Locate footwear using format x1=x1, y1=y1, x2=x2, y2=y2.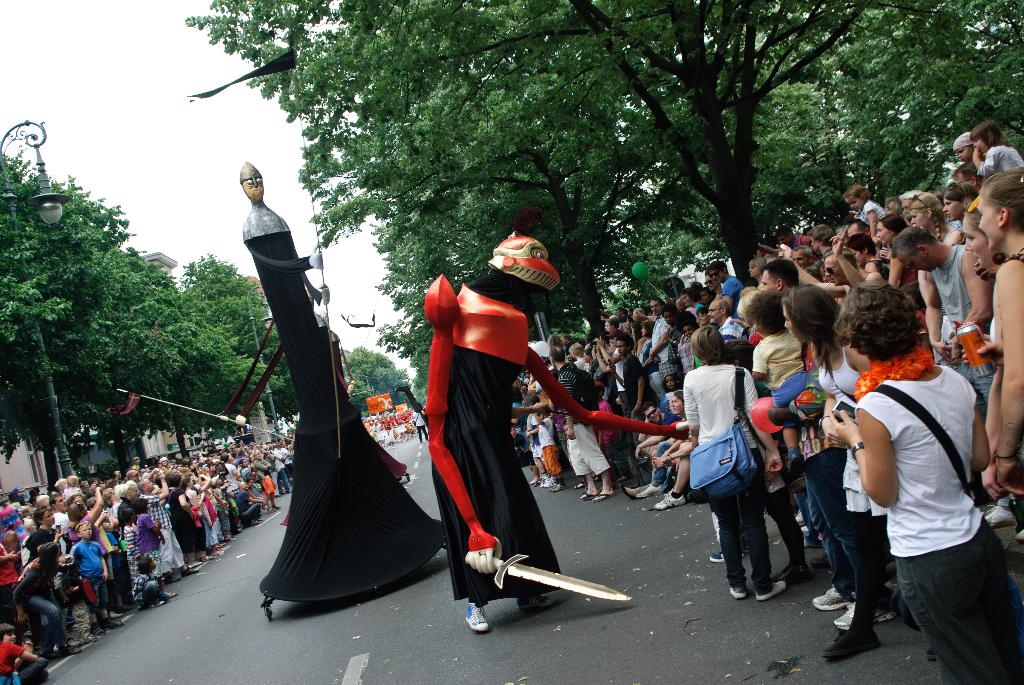
x1=213, y1=544, x2=222, y2=550.
